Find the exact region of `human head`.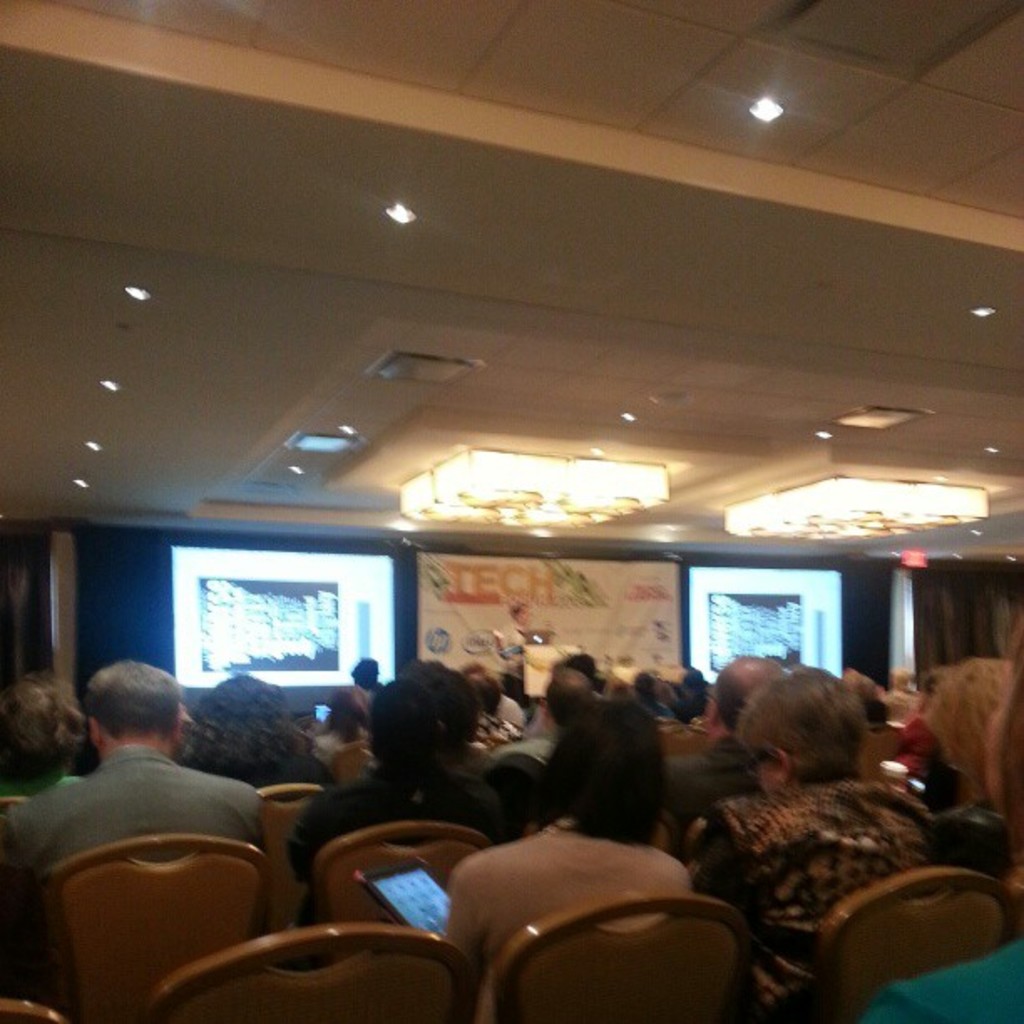
Exact region: locate(554, 648, 604, 689).
